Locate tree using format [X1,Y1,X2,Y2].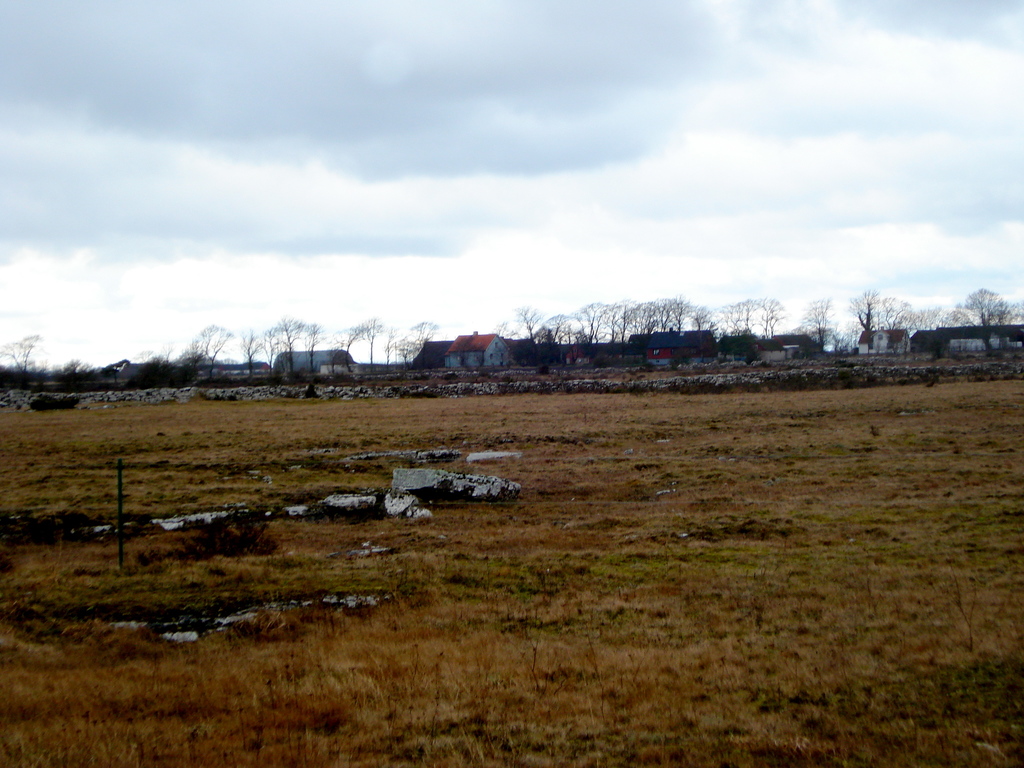
[242,311,385,376].
